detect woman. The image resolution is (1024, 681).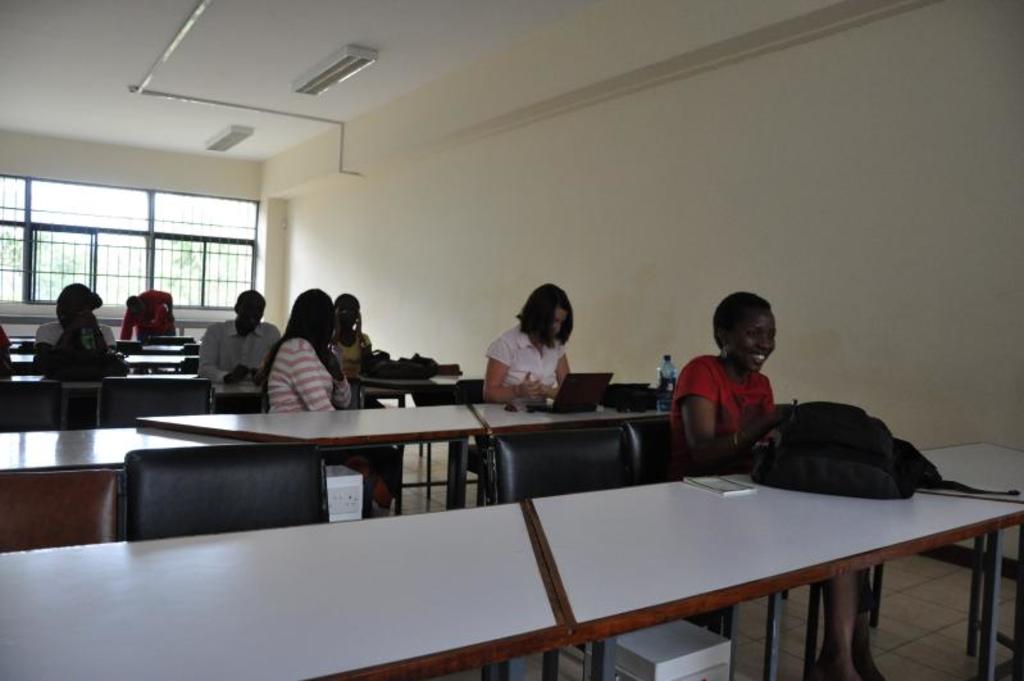
x1=256 y1=286 x2=399 y2=523.
